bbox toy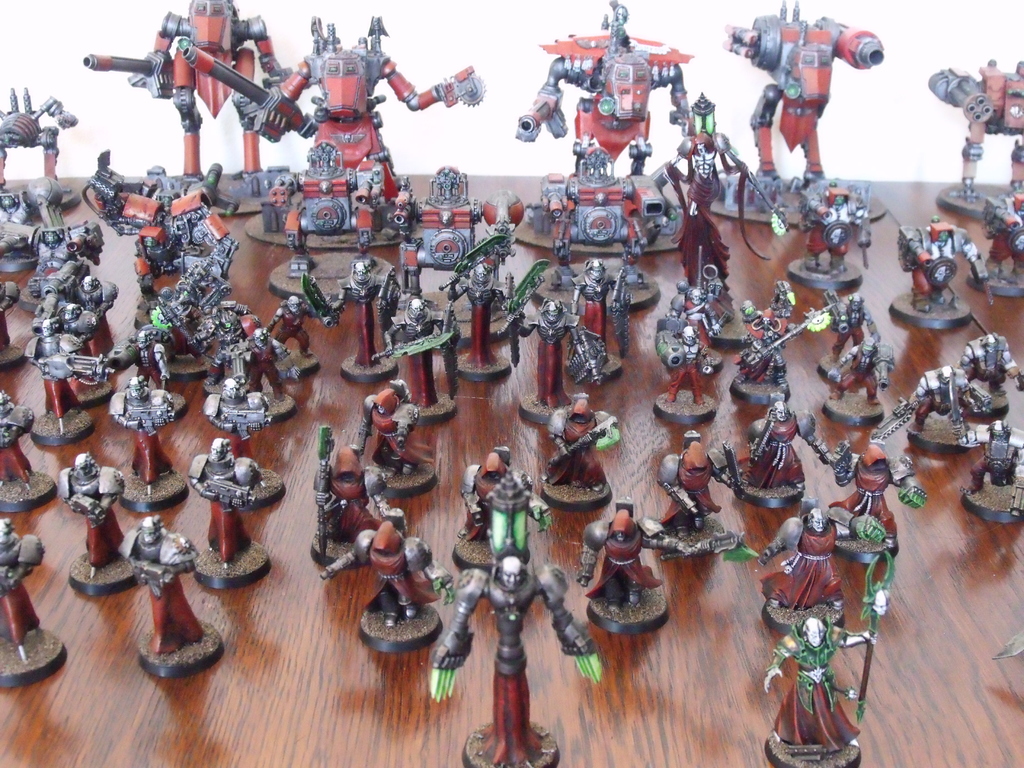
[660, 431, 744, 538]
